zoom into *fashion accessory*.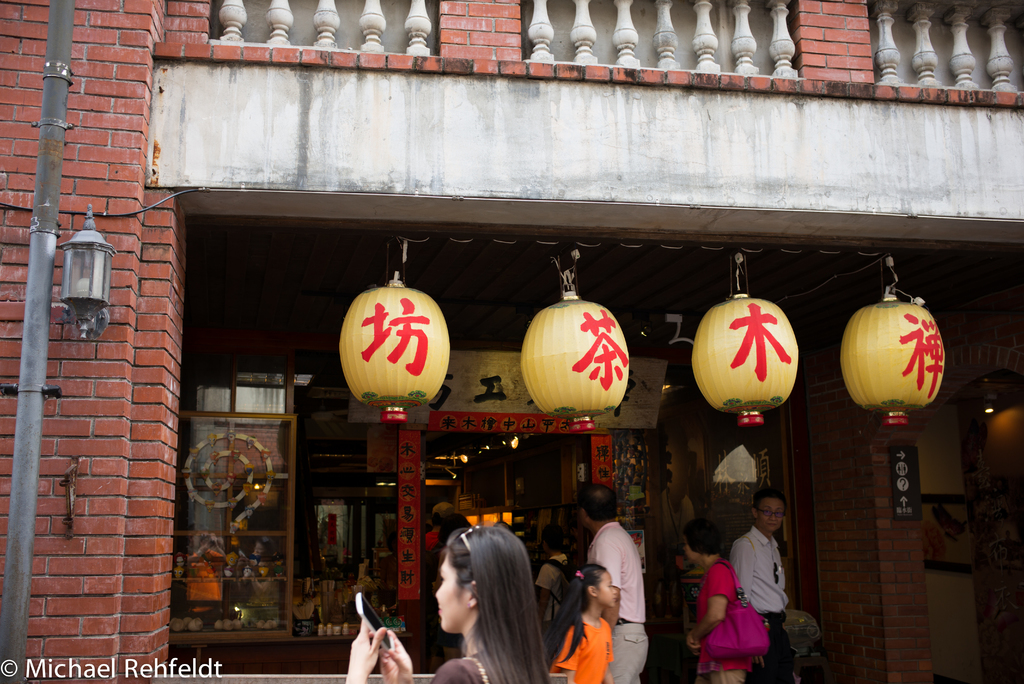
Zoom target: [x1=705, y1=562, x2=767, y2=660].
